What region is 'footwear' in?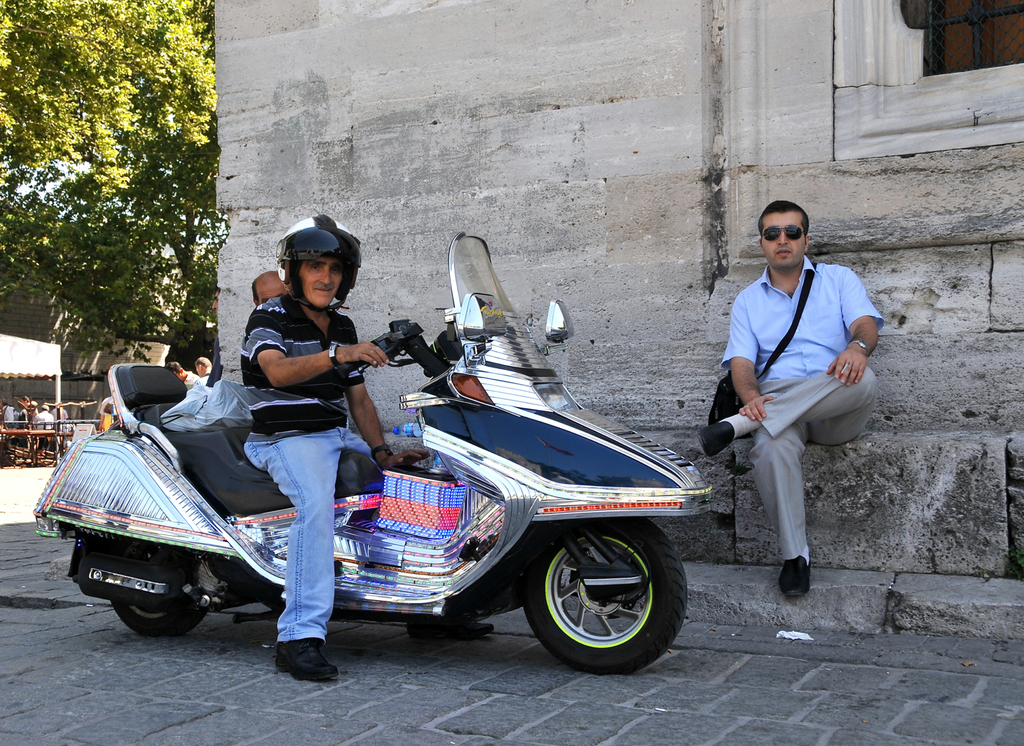
273 633 343 686.
